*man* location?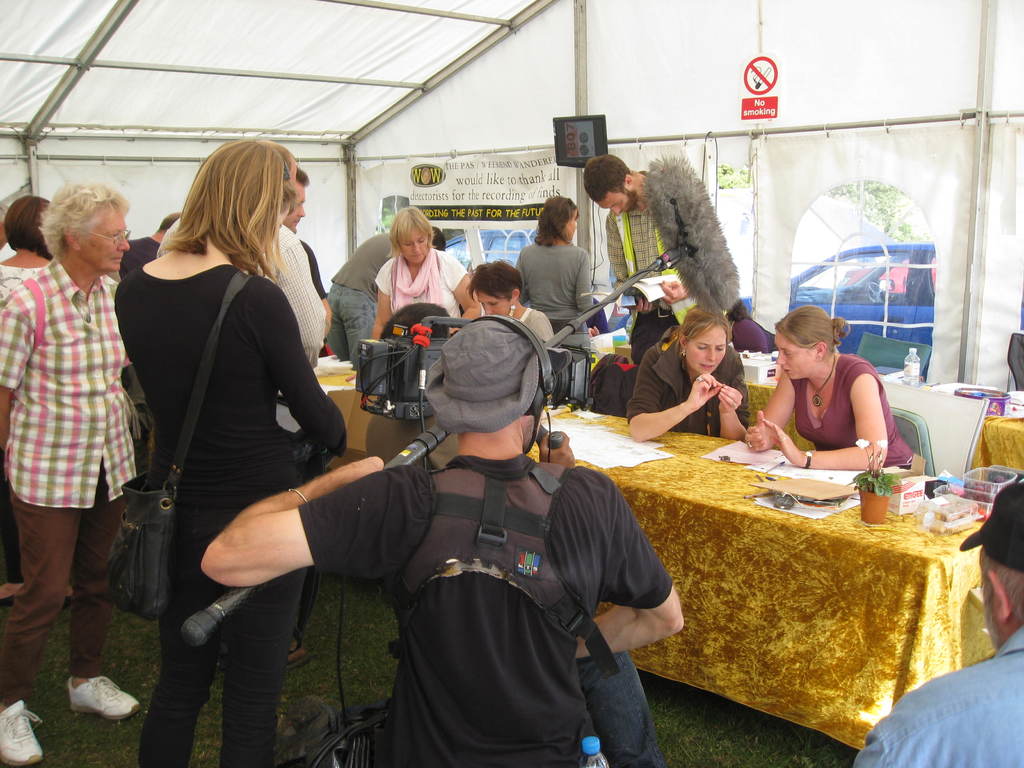
0/182/147/767
